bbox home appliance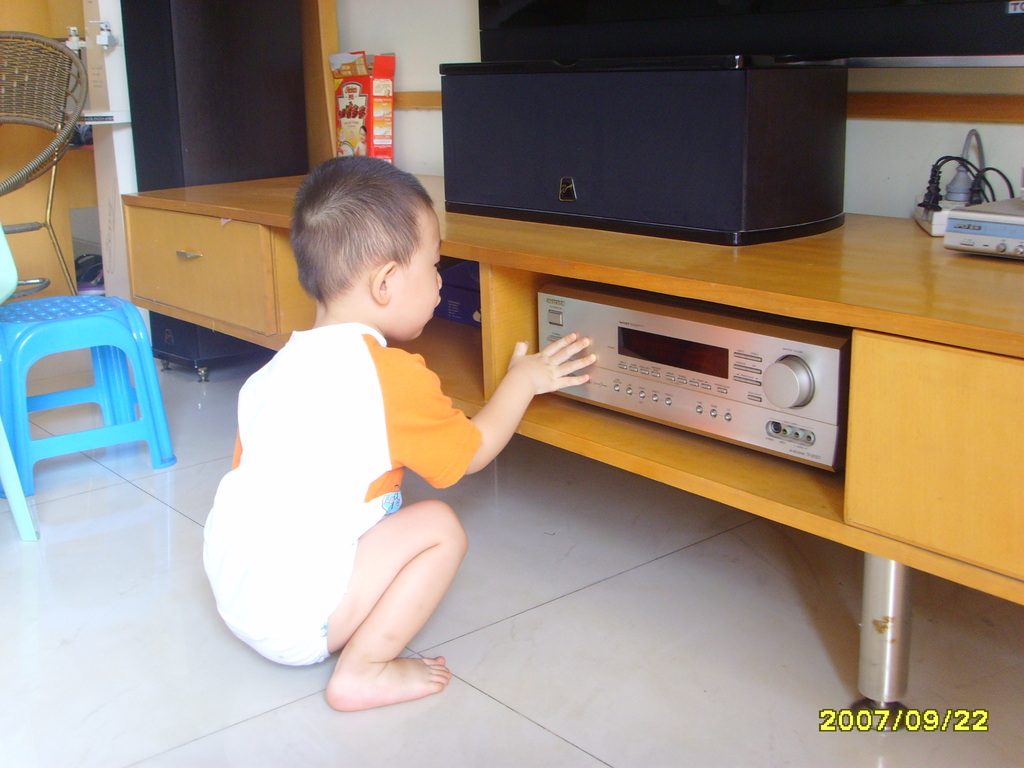
<bbox>66, 0, 154, 340</bbox>
